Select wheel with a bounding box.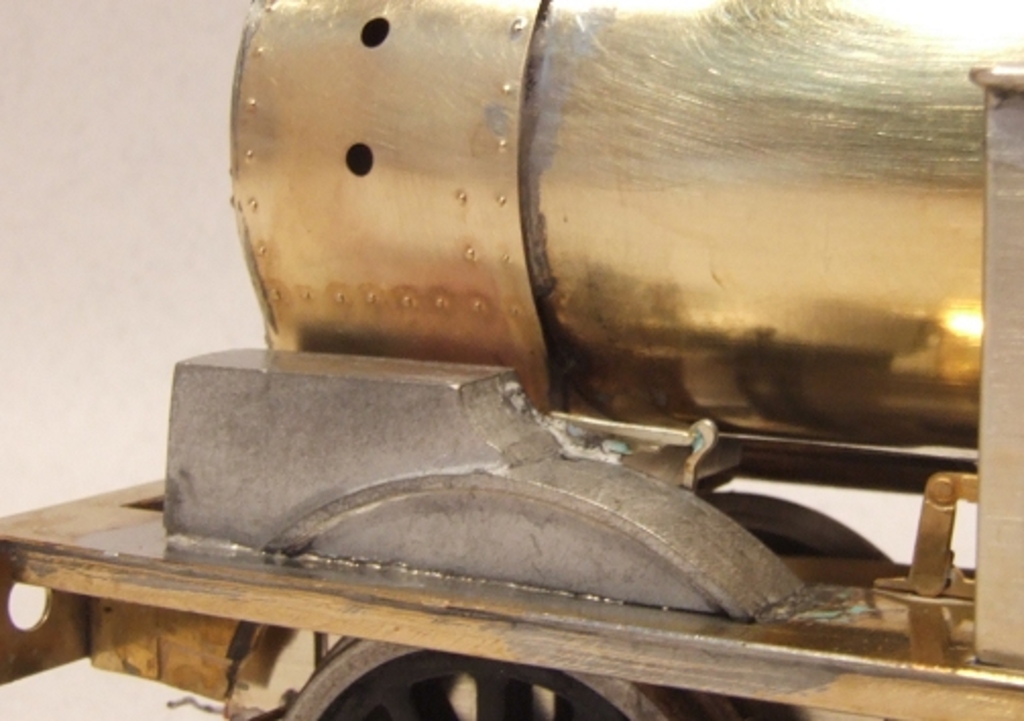
pyautogui.locateOnScreen(269, 642, 684, 719).
